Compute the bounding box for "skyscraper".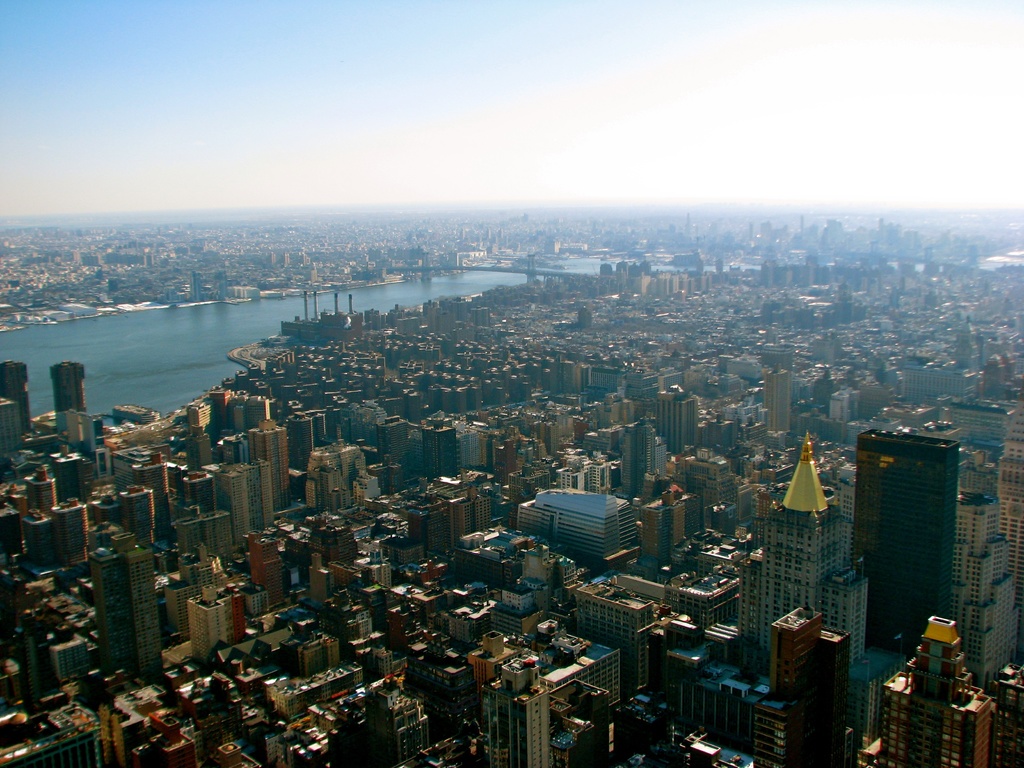
BBox(752, 605, 846, 767).
